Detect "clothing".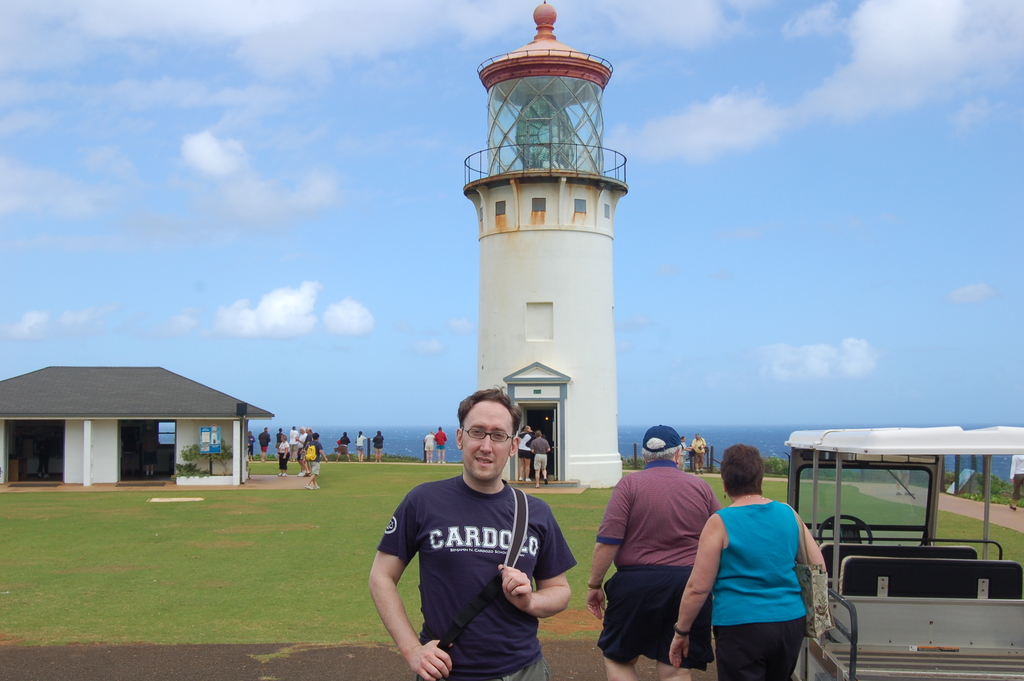
Detected at <bbox>247, 436, 253, 455</bbox>.
